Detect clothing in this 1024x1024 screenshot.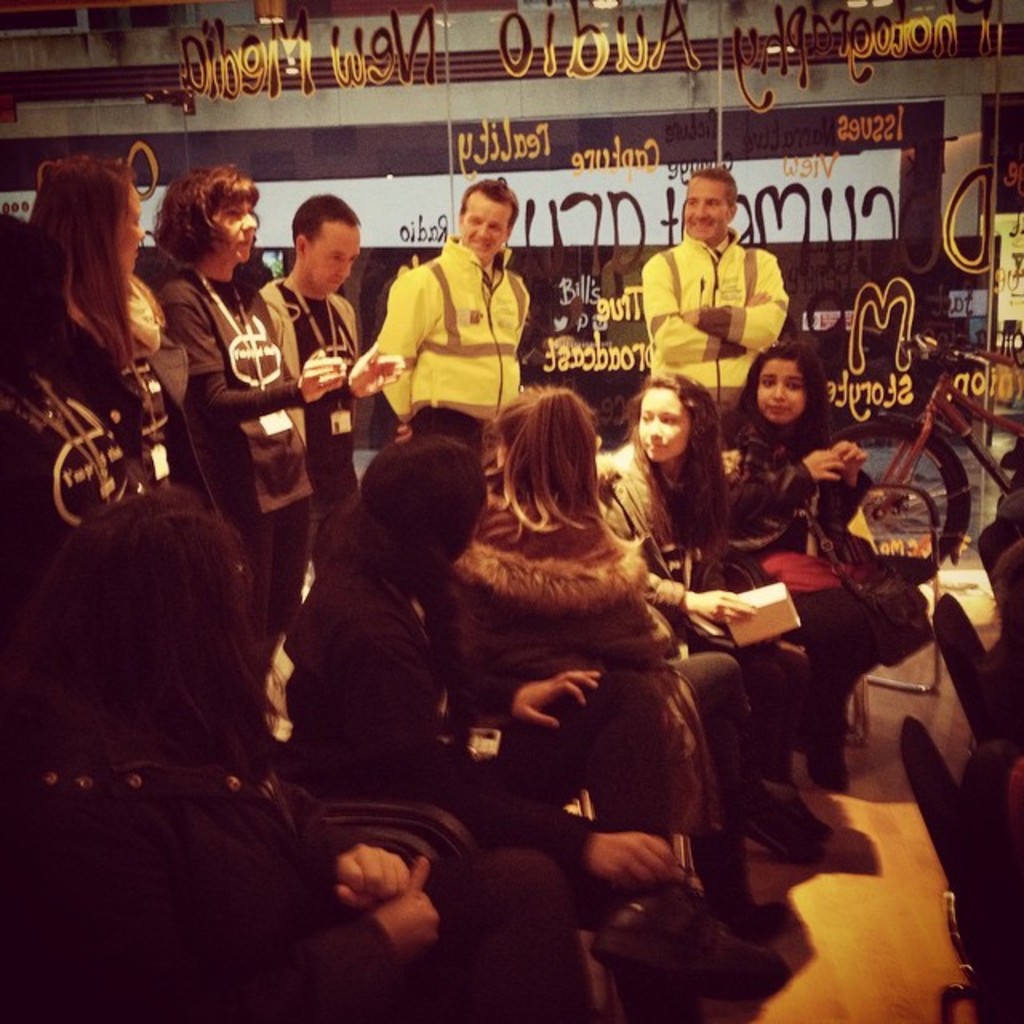
Detection: region(371, 235, 544, 442).
